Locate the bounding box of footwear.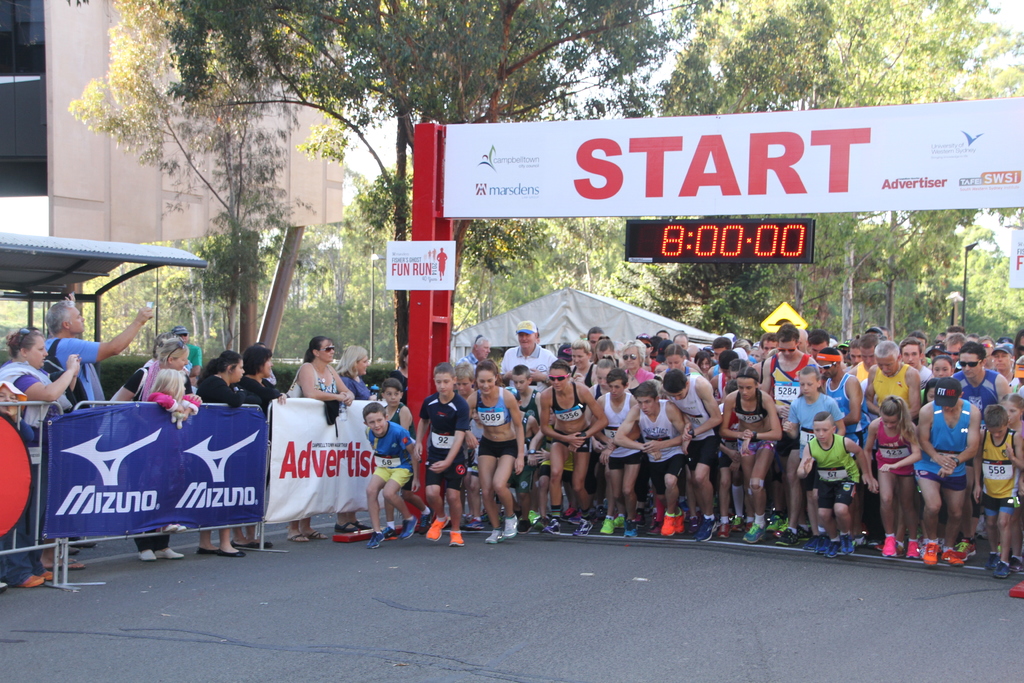
Bounding box: (left=567, top=509, right=582, bottom=524).
